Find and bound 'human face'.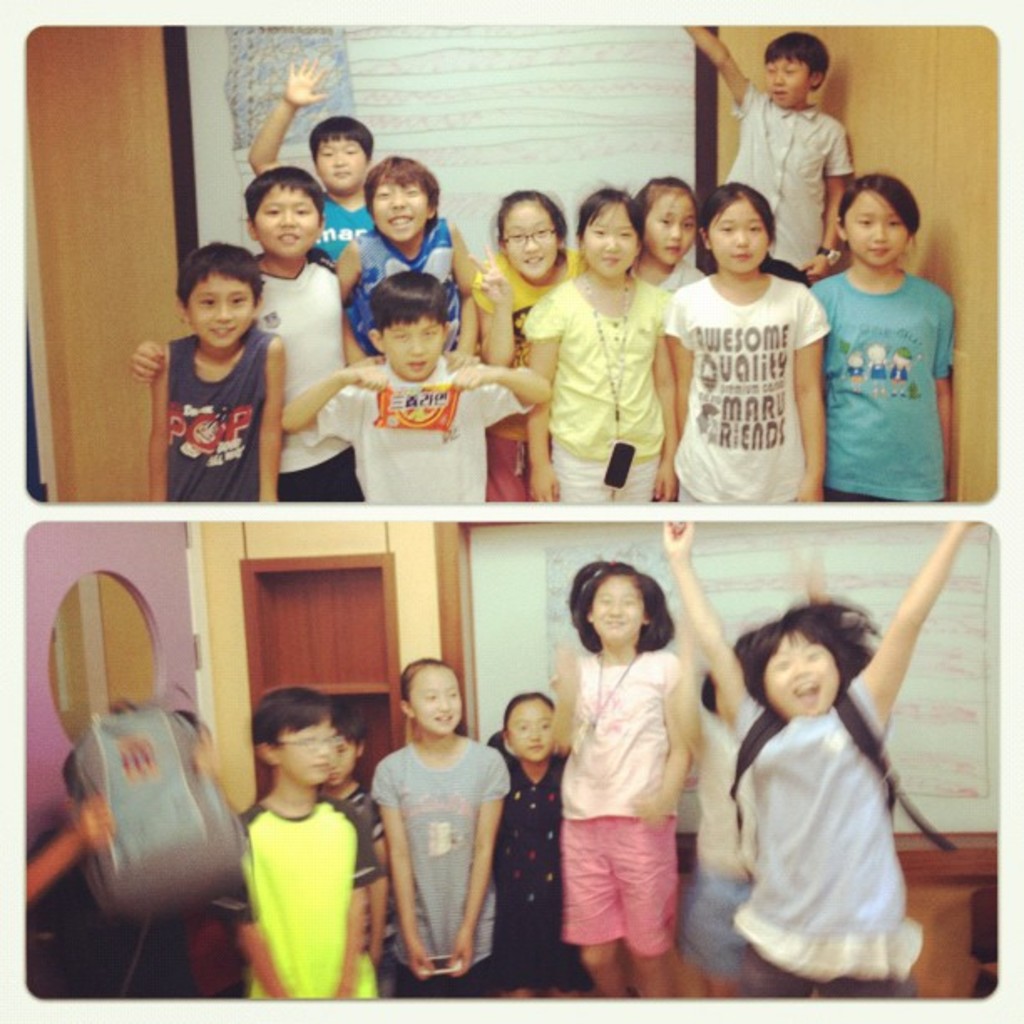
Bound: <region>589, 202, 639, 281</region>.
